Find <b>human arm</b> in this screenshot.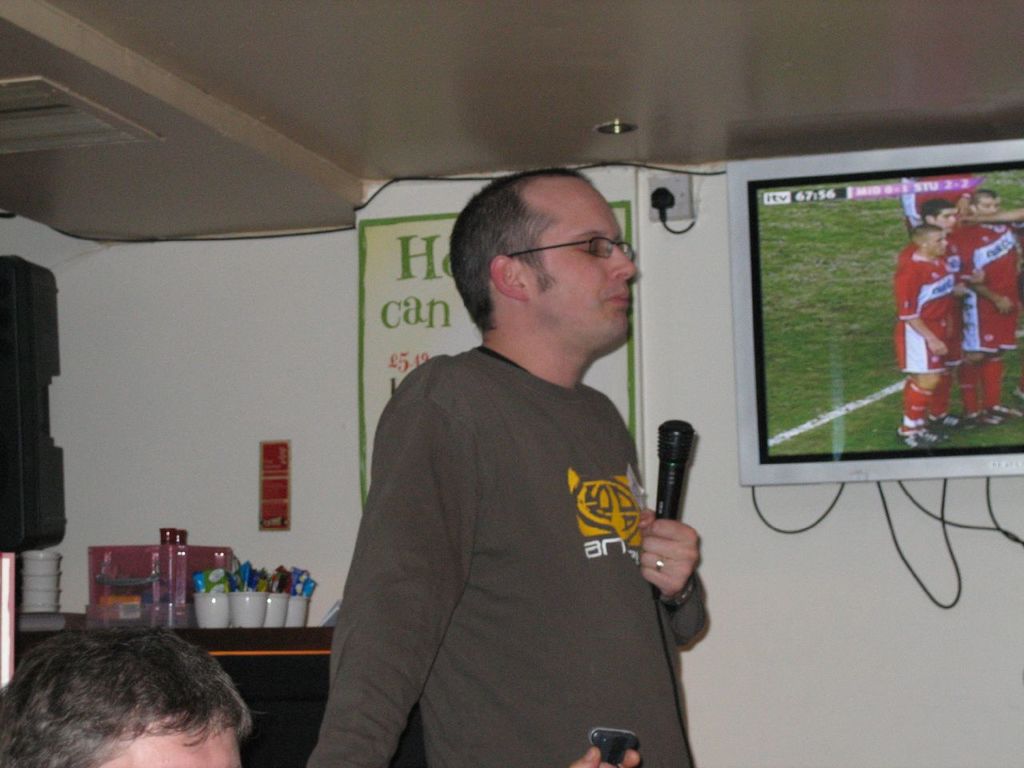
The bounding box for <b>human arm</b> is rect(962, 210, 1023, 225).
